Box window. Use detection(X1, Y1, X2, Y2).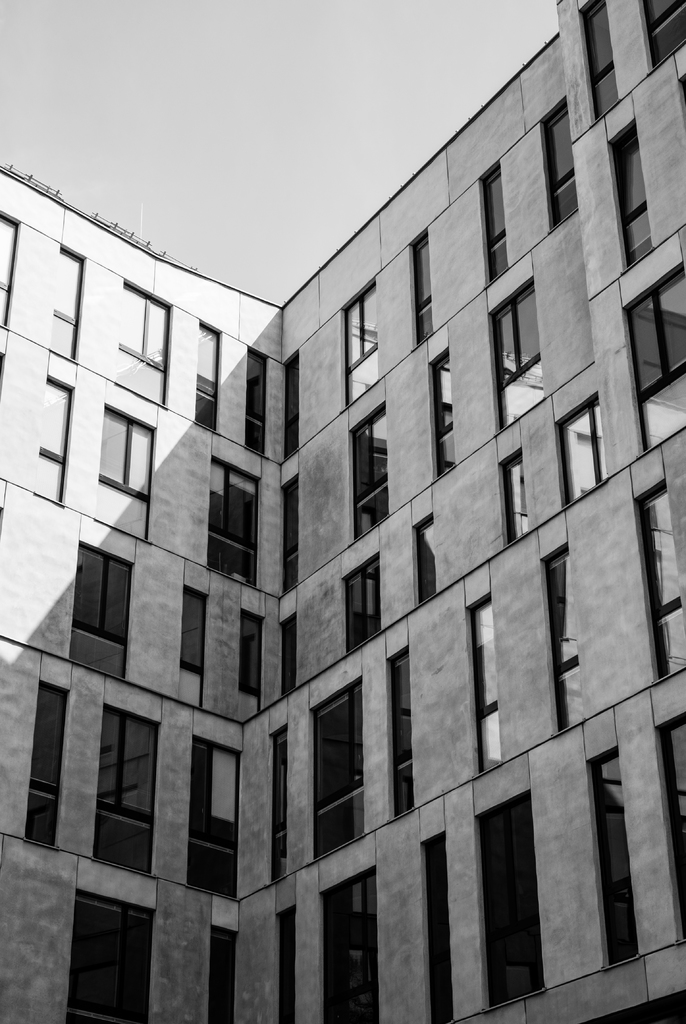
detection(556, 392, 607, 504).
